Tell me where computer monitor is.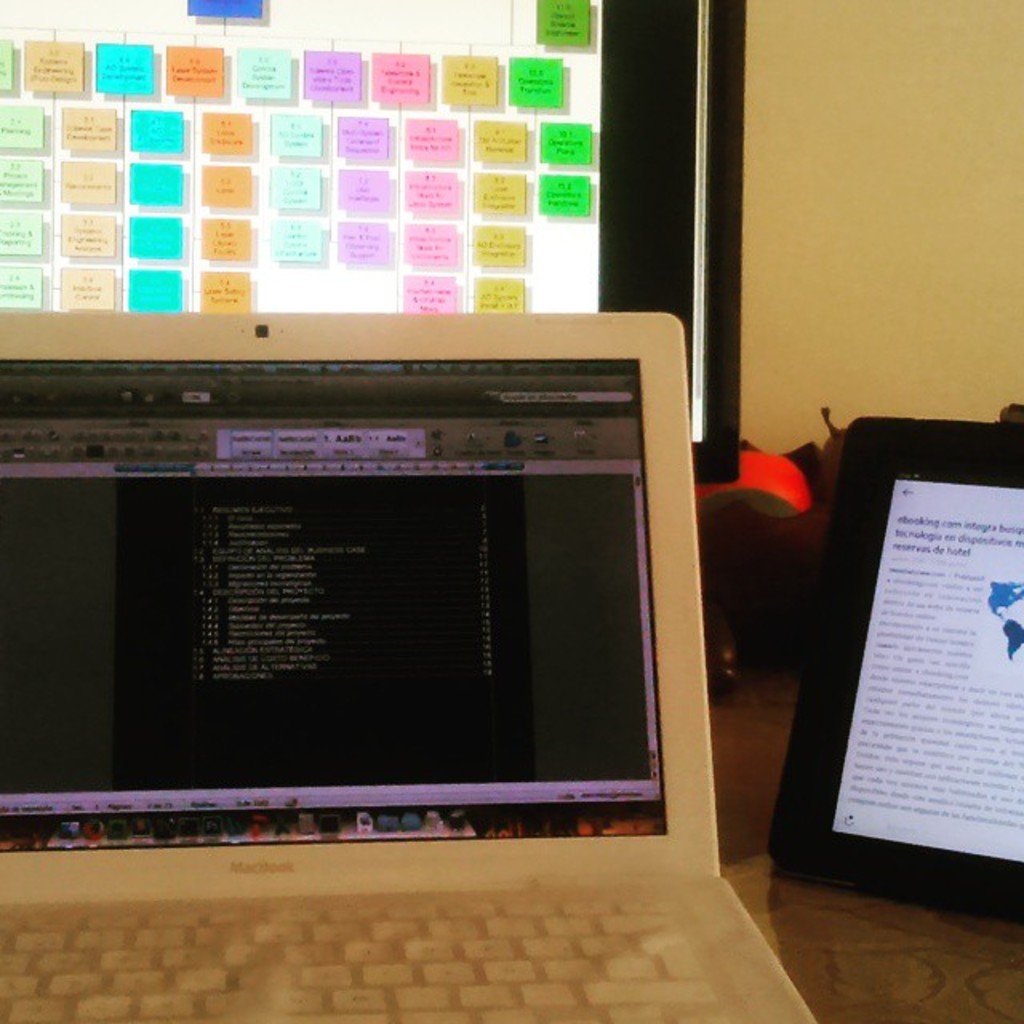
computer monitor is at Rect(773, 421, 1022, 923).
